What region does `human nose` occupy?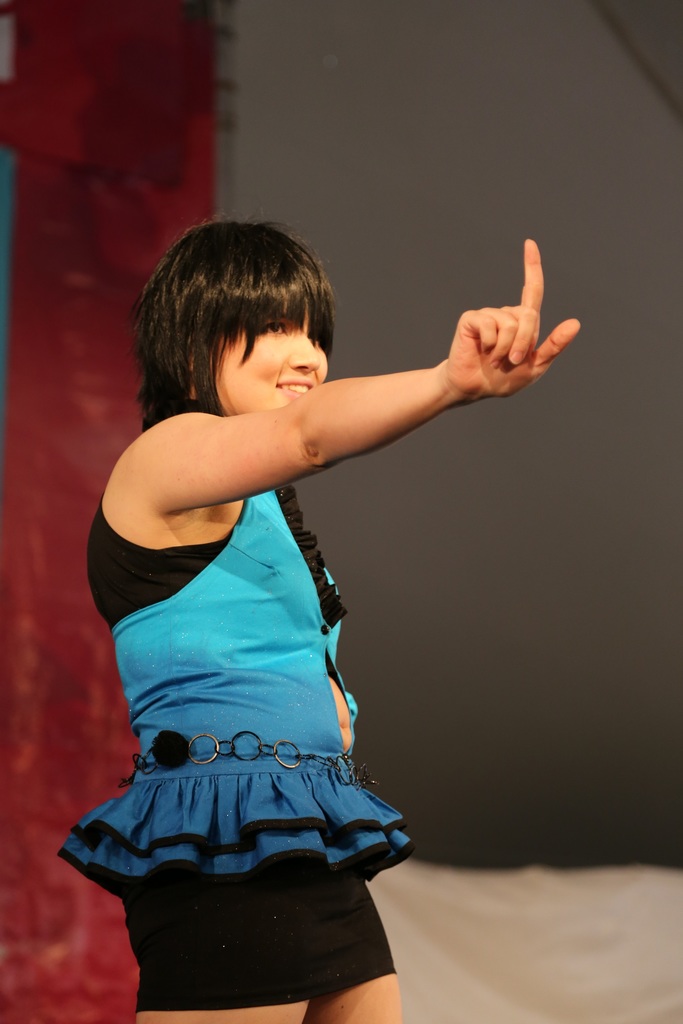
bbox(288, 333, 318, 375).
